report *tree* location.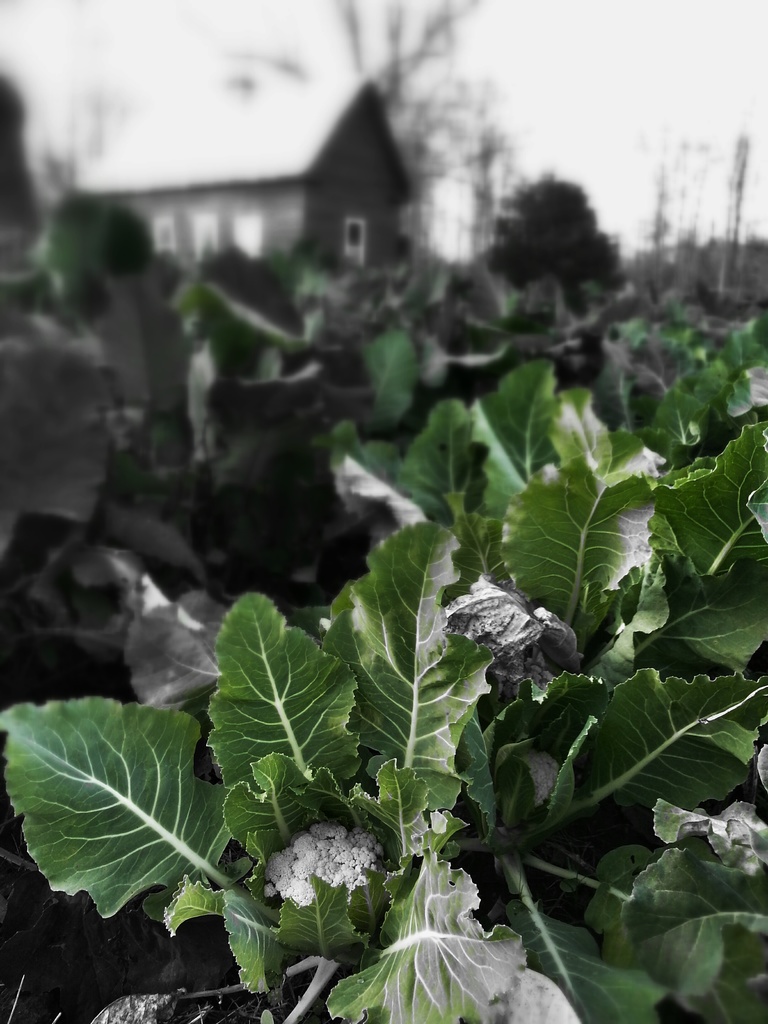
Report: [0,1,767,1023].
